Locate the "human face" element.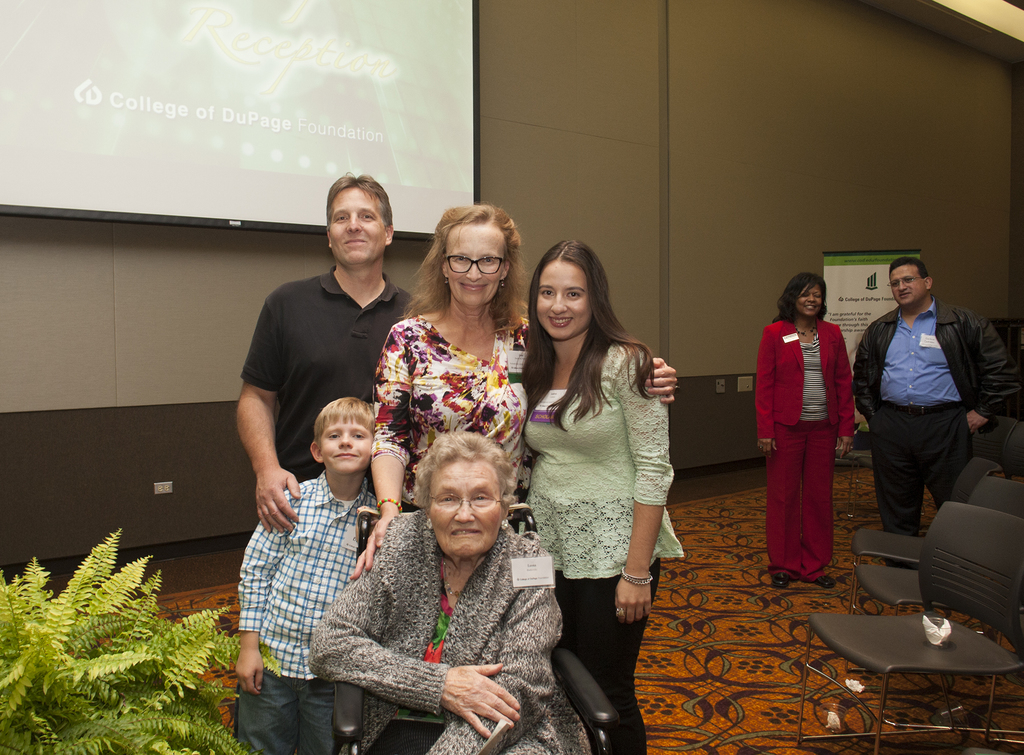
Element bbox: (447, 225, 504, 308).
